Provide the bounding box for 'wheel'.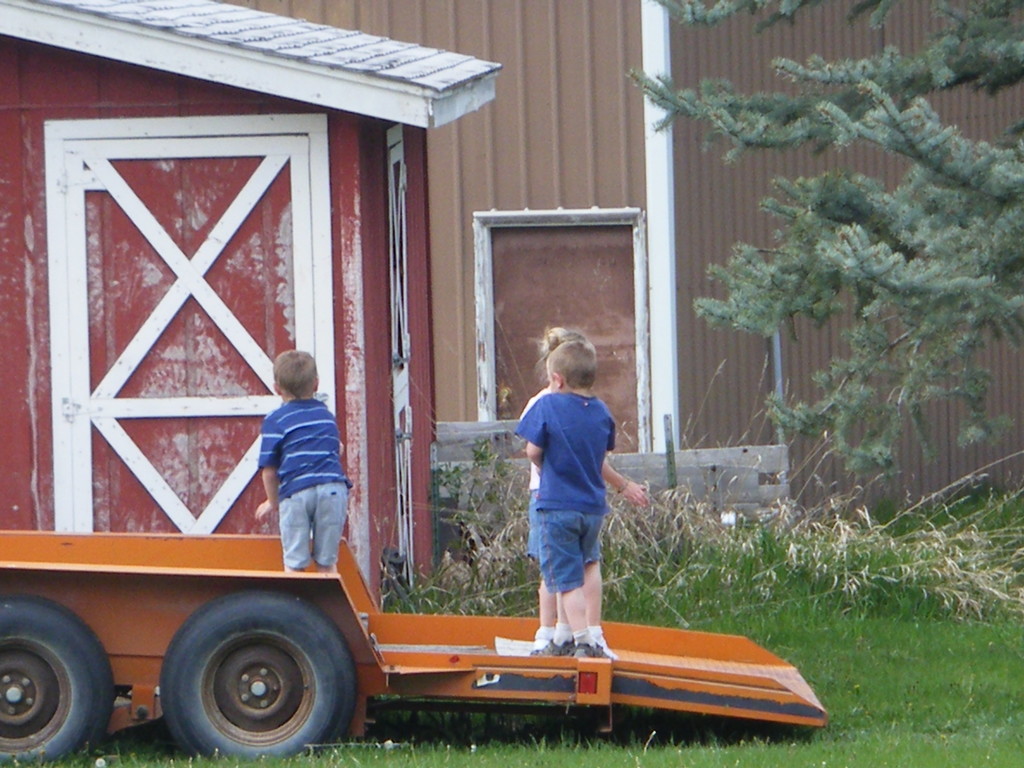
[left=0, top=616, right=91, bottom=758].
